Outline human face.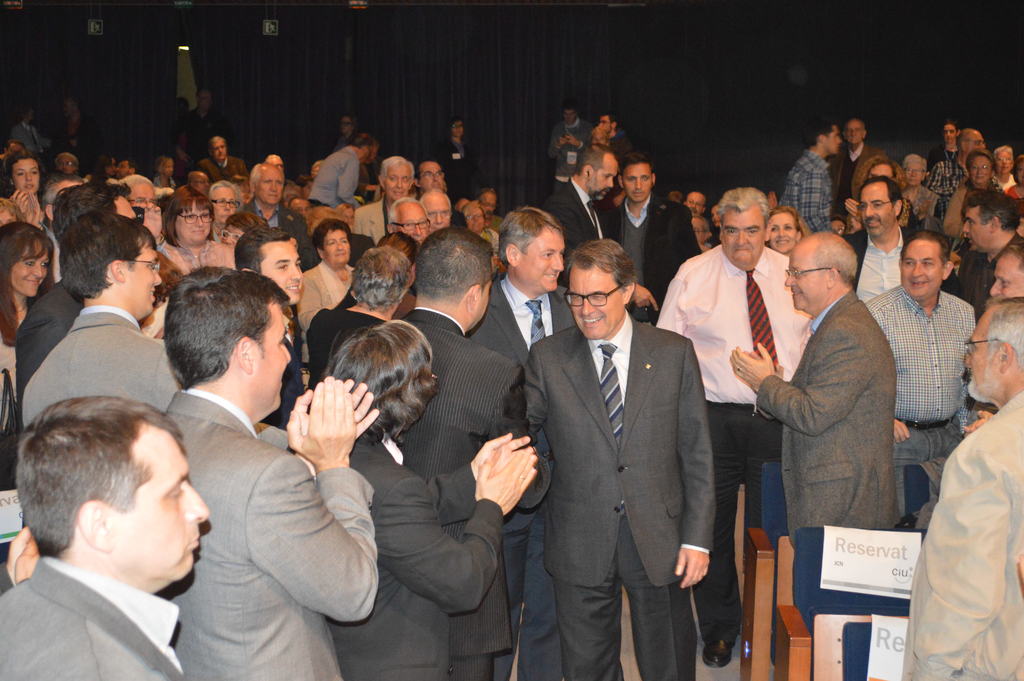
Outline: 180, 209, 207, 249.
